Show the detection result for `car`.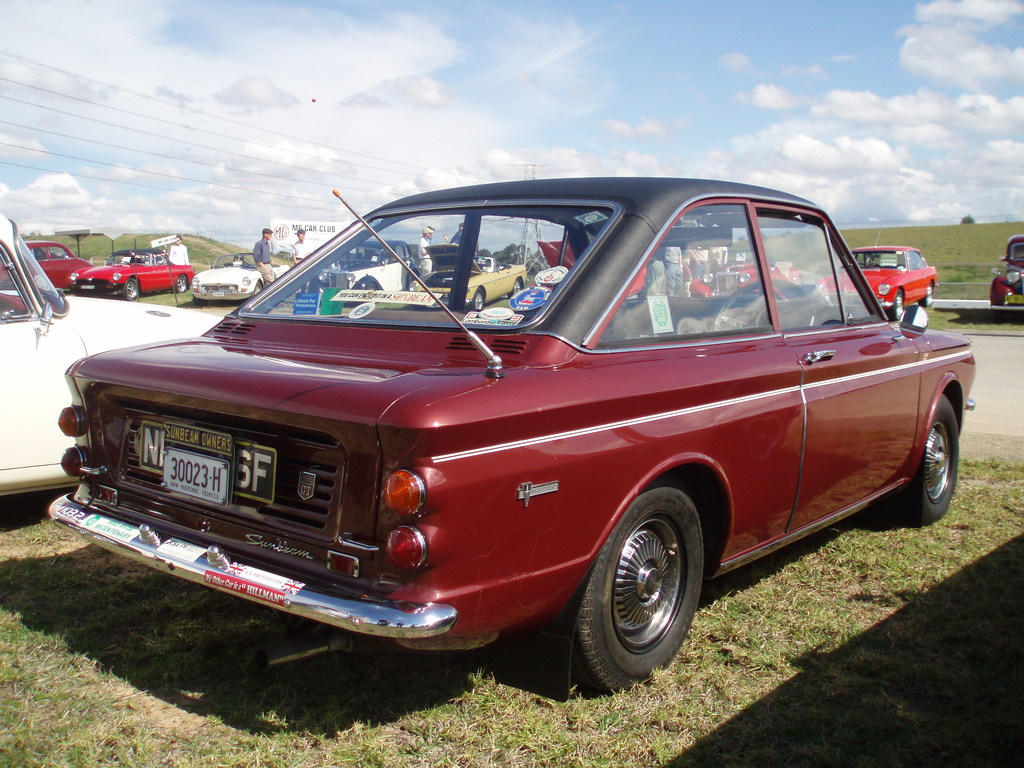
(left=408, top=240, right=528, bottom=314).
